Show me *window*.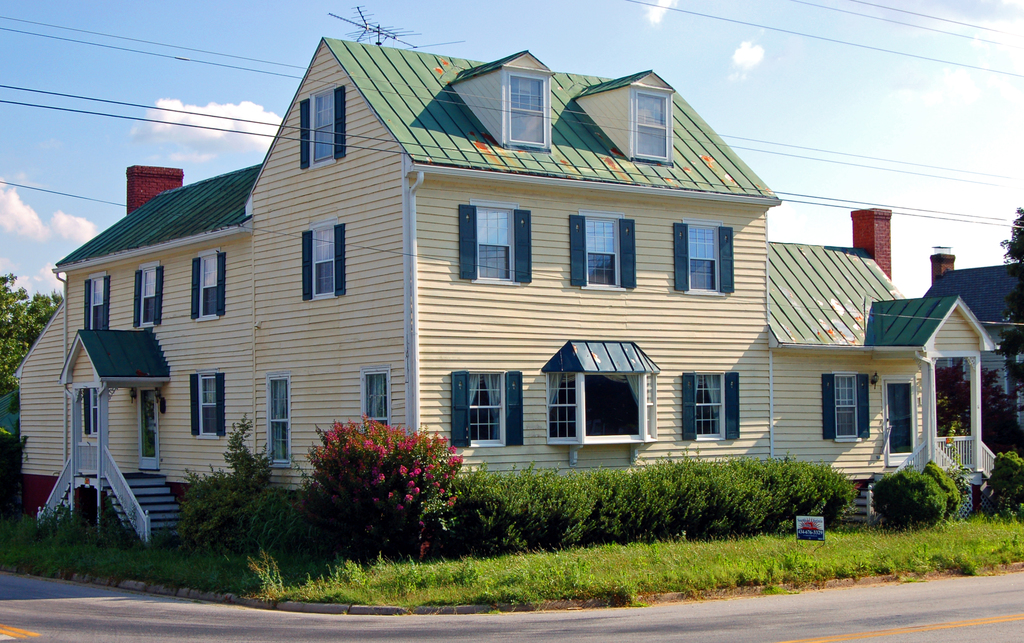
*window* is here: region(467, 371, 505, 448).
